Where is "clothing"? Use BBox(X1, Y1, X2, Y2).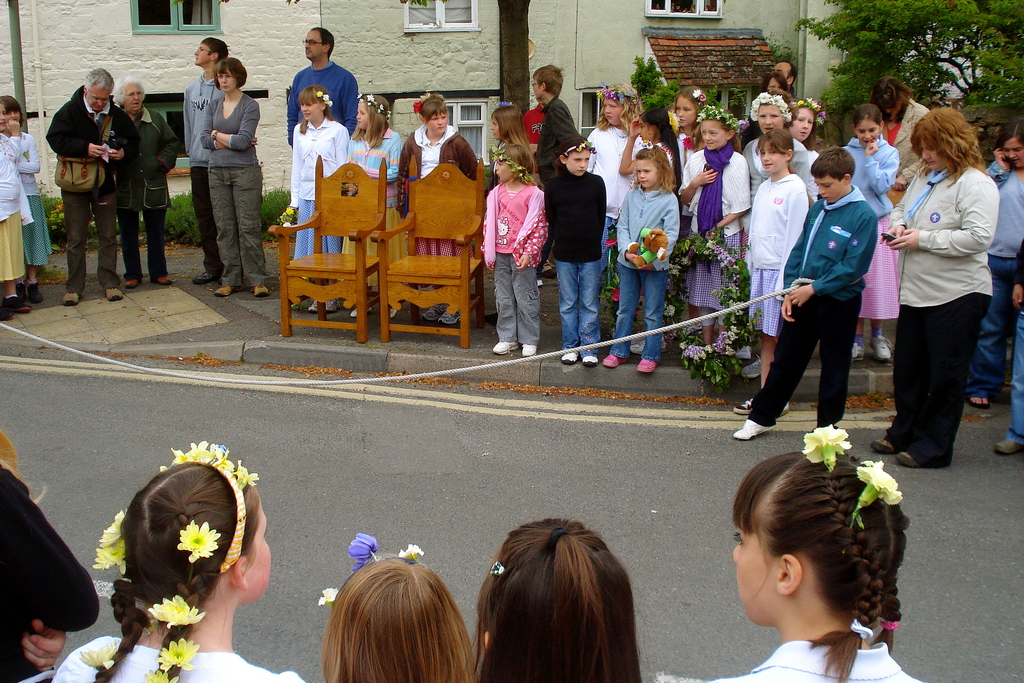
BBox(840, 143, 904, 328).
